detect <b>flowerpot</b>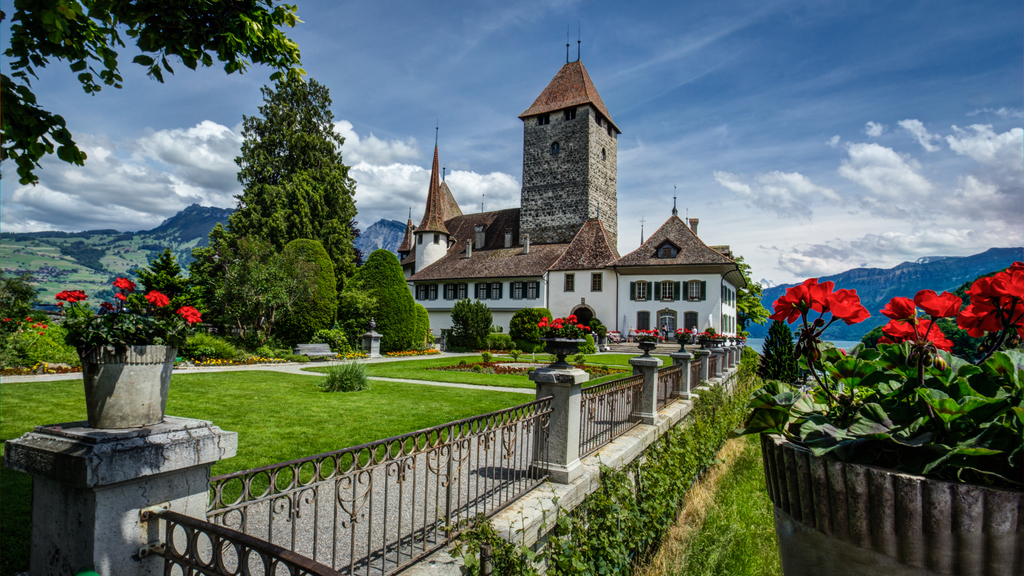
<region>77, 342, 176, 428</region>
